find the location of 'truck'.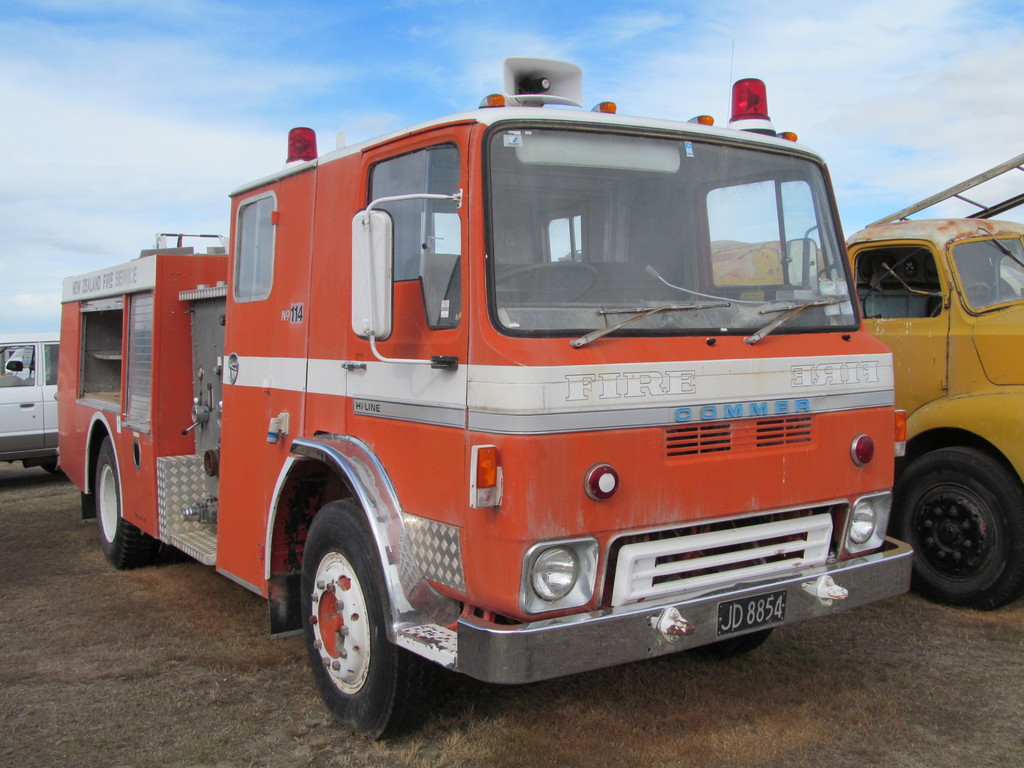
Location: region(33, 67, 940, 737).
